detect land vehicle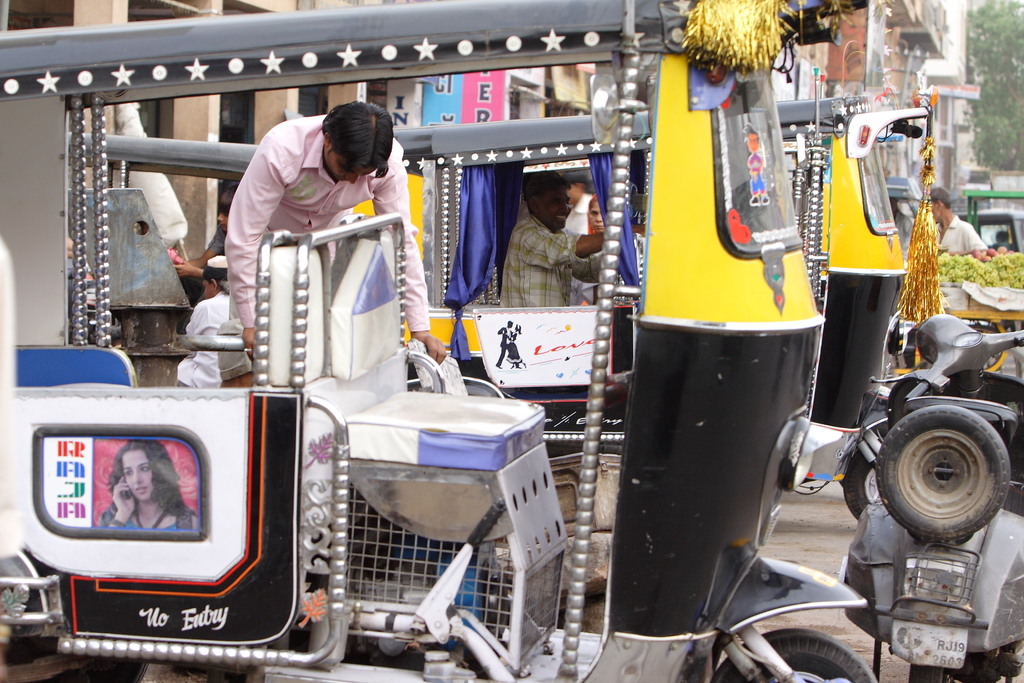
crop(838, 313, 1023, 682)
